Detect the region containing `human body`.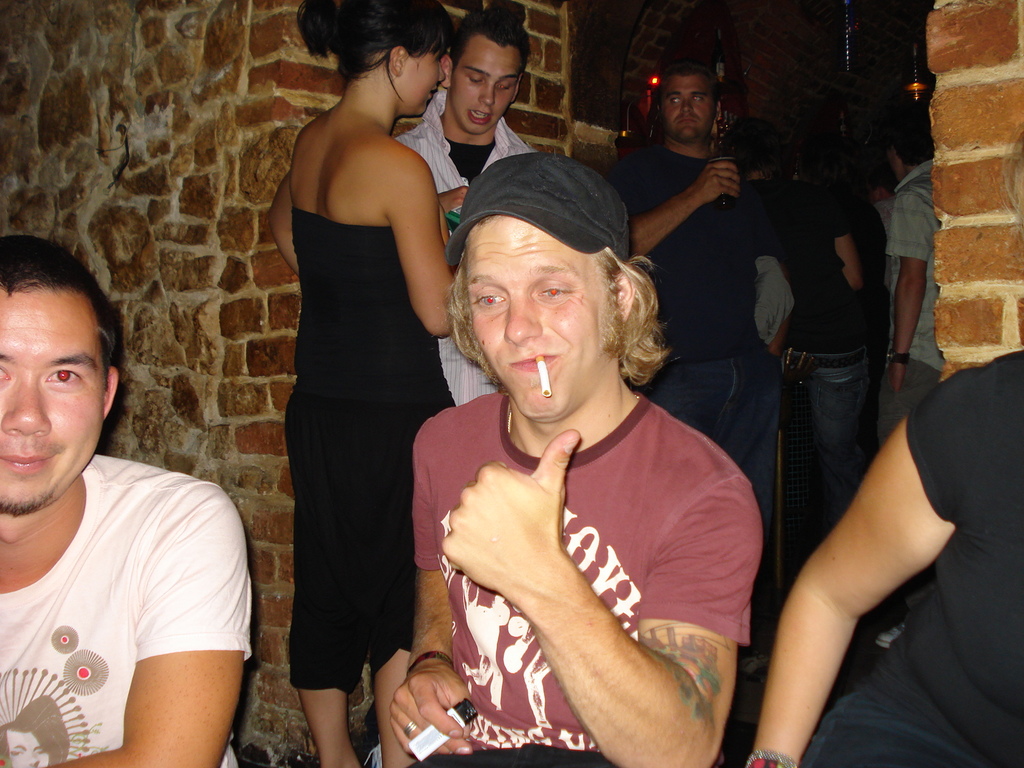
box=[266, 0, 457, 767].
